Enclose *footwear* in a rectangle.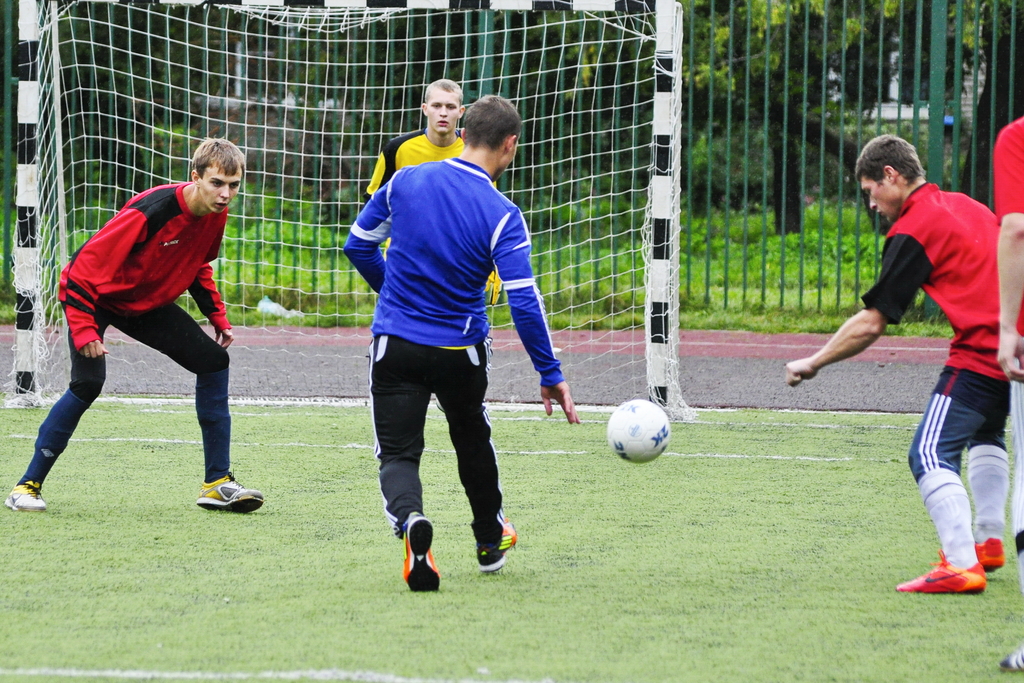
<bbox>181, 463, 259, 527</bbox>.
